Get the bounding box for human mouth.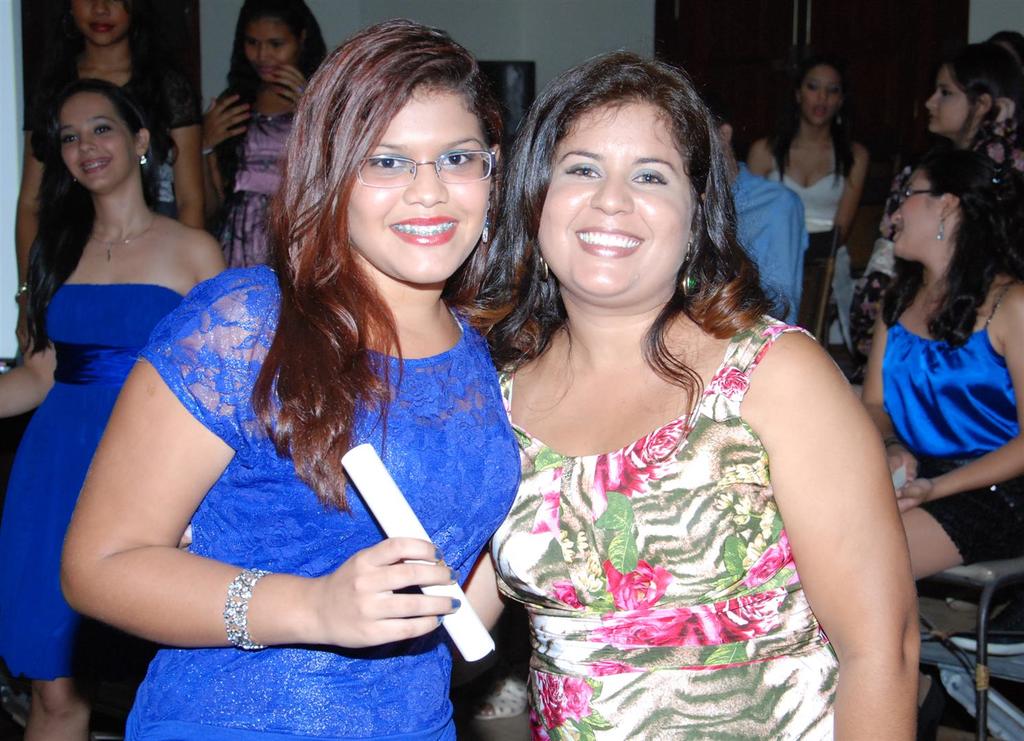
[x1=73, y1=158, x2=115, y2=176].
